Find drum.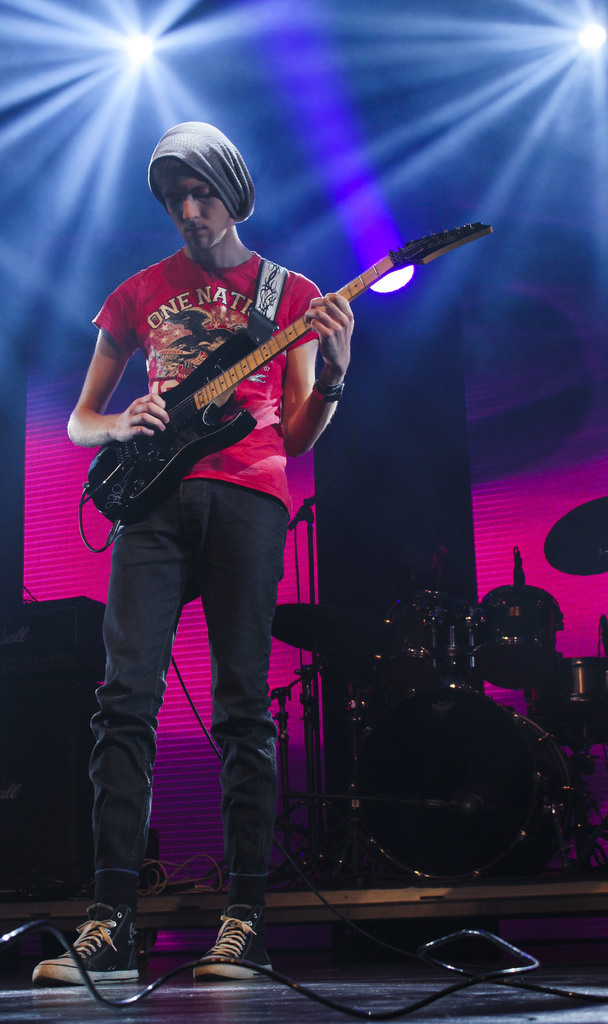
[left=384, top=588, right=475, bottom=672].
